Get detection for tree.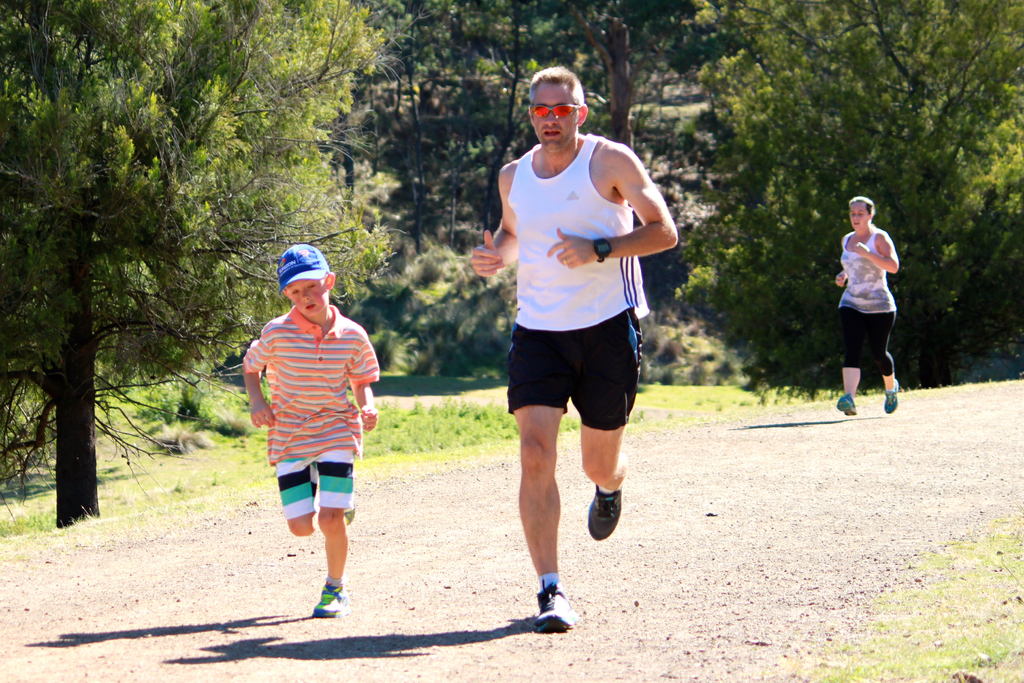
Detection: box(0, 0, 384, 526).
